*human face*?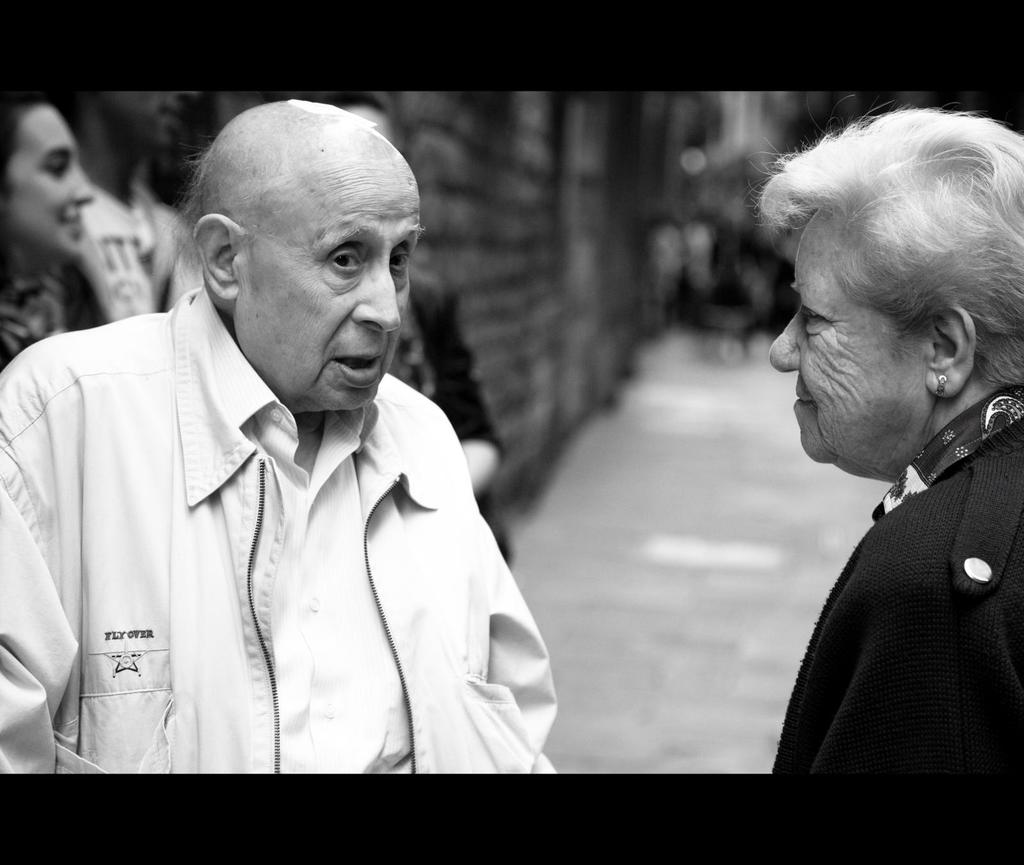
bbox=(234, 152, 424, 413)
